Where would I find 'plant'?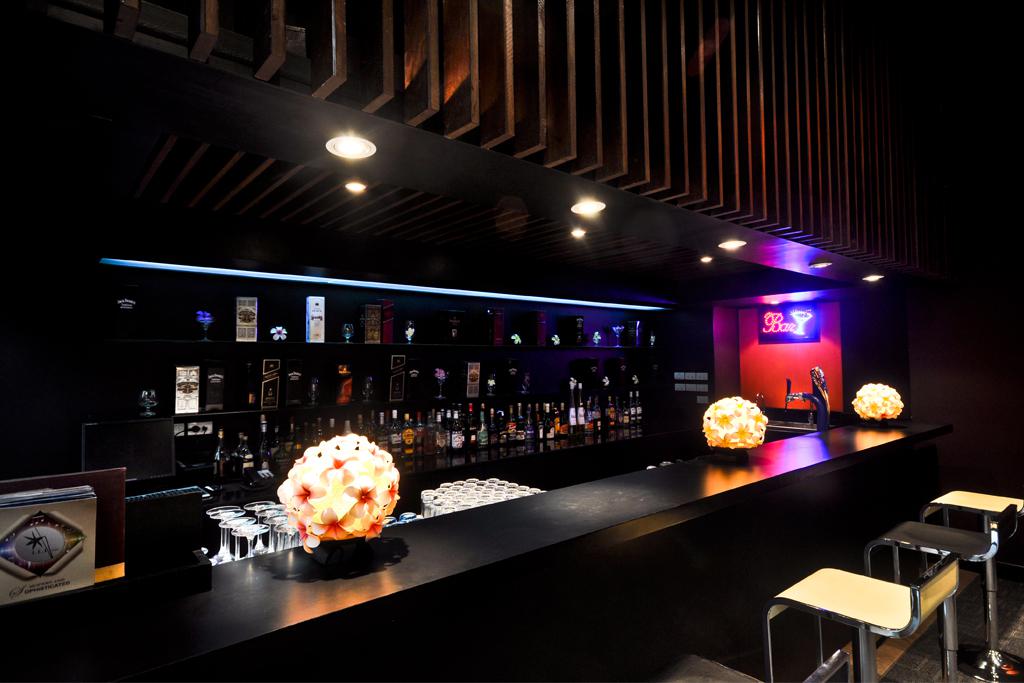
At l=849, t=384, r=902, b=418.
